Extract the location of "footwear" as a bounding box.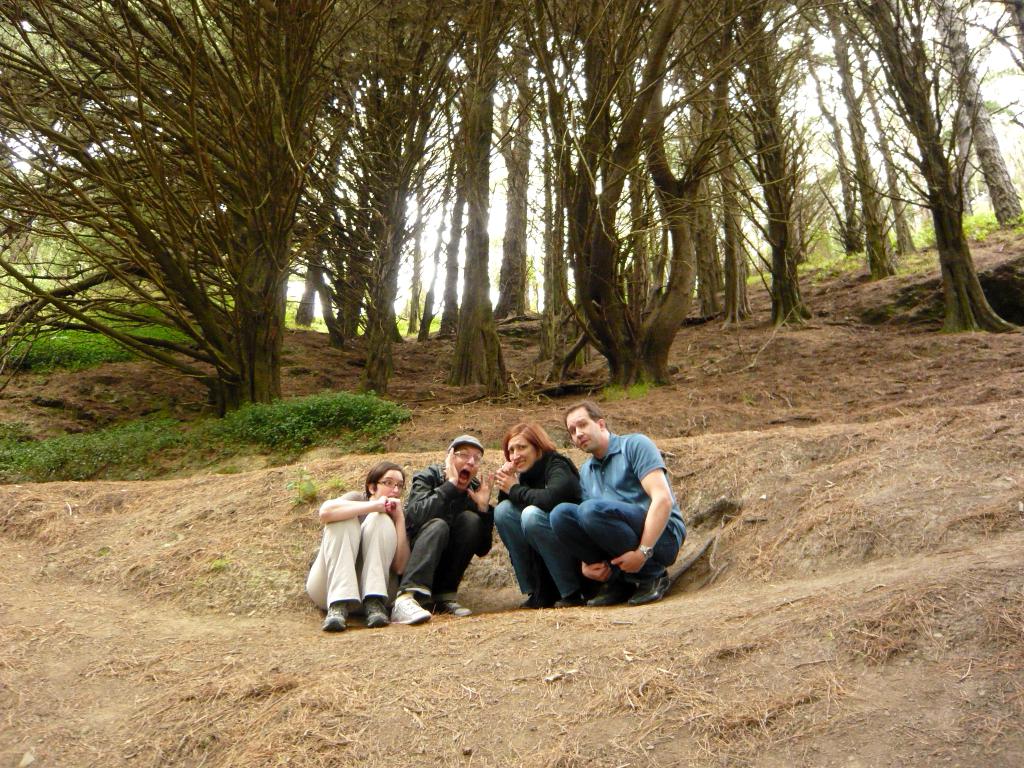
(x1=523, y1=595, x2=547, y2=610).
